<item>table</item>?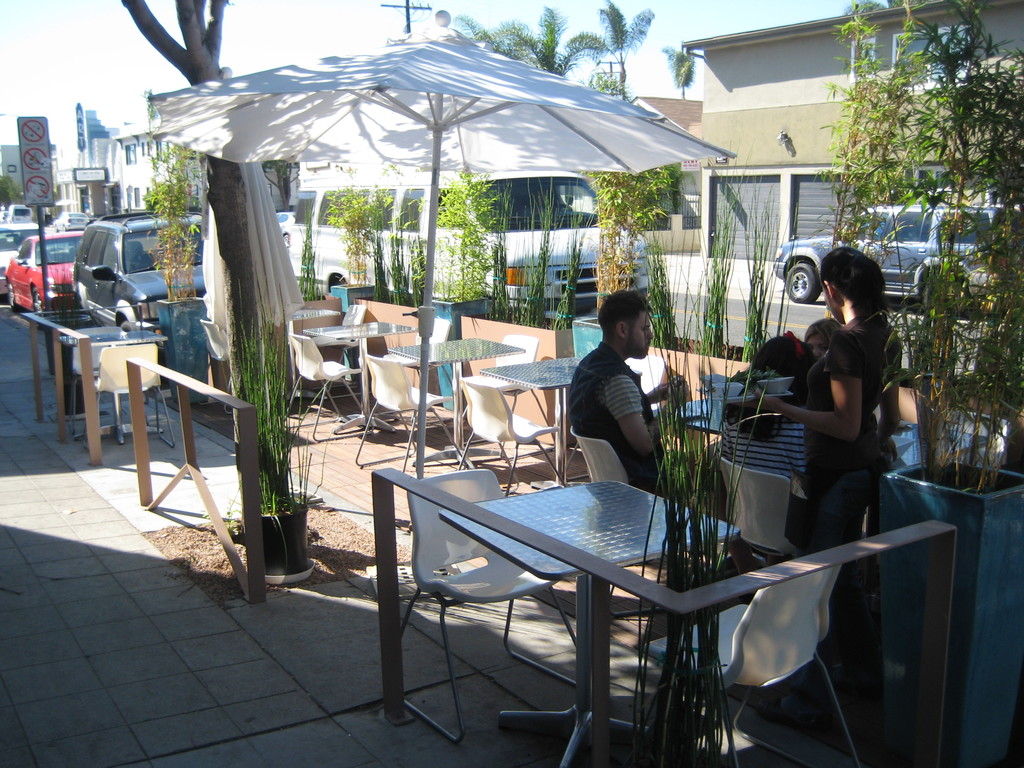
650 397 719 438
